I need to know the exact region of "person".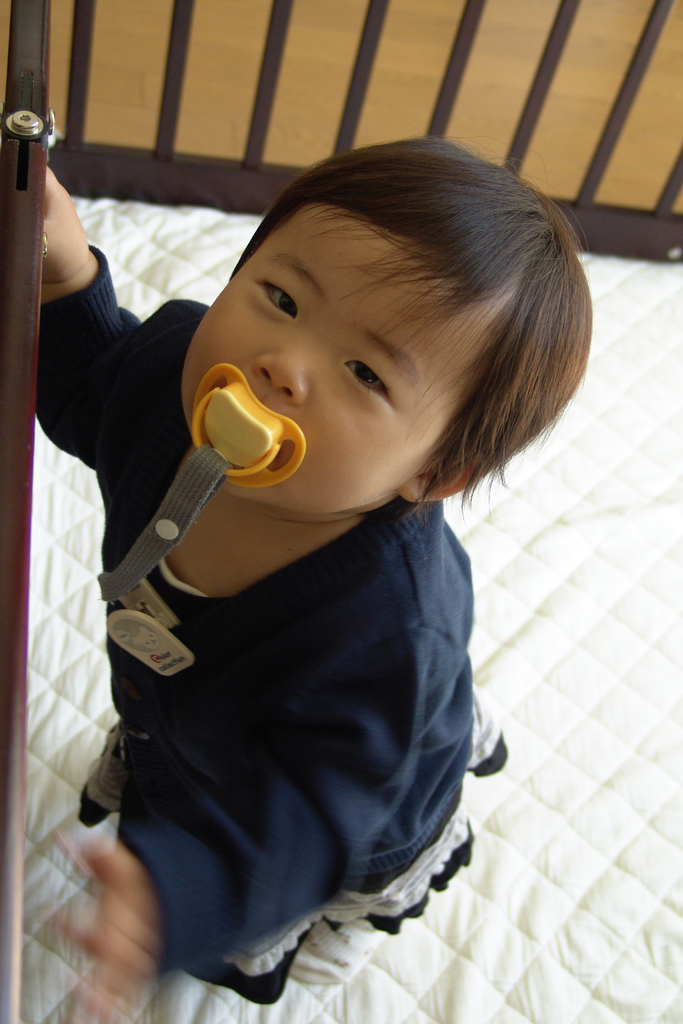
Region: crop(64, 170, 582, 1023).
